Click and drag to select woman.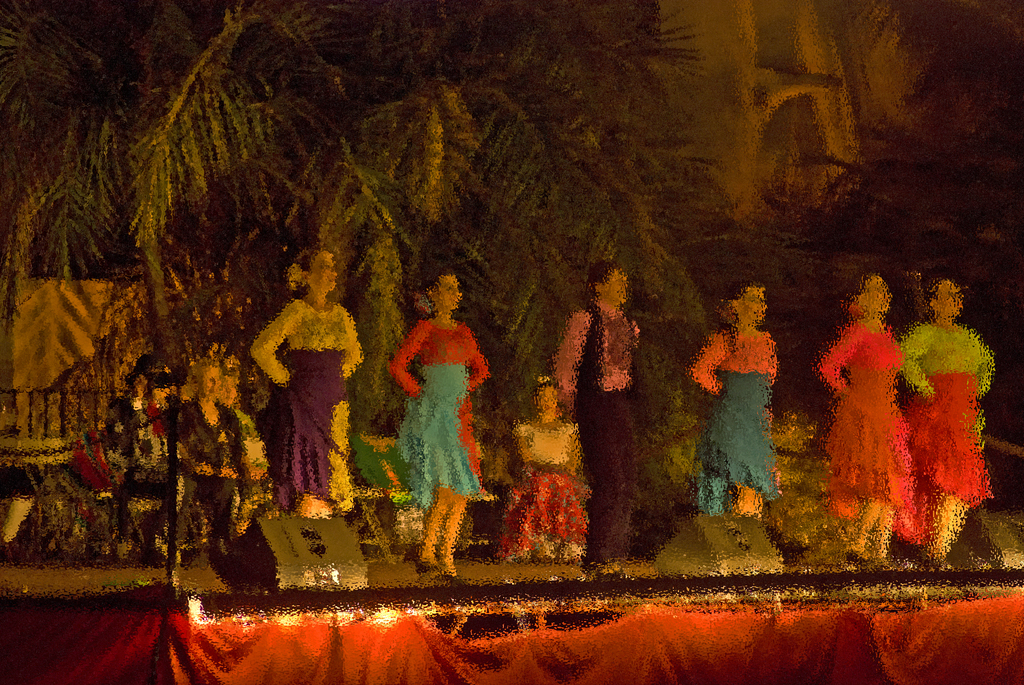
Selection: (x1=827, y1=271, x2=931, y2=547).
